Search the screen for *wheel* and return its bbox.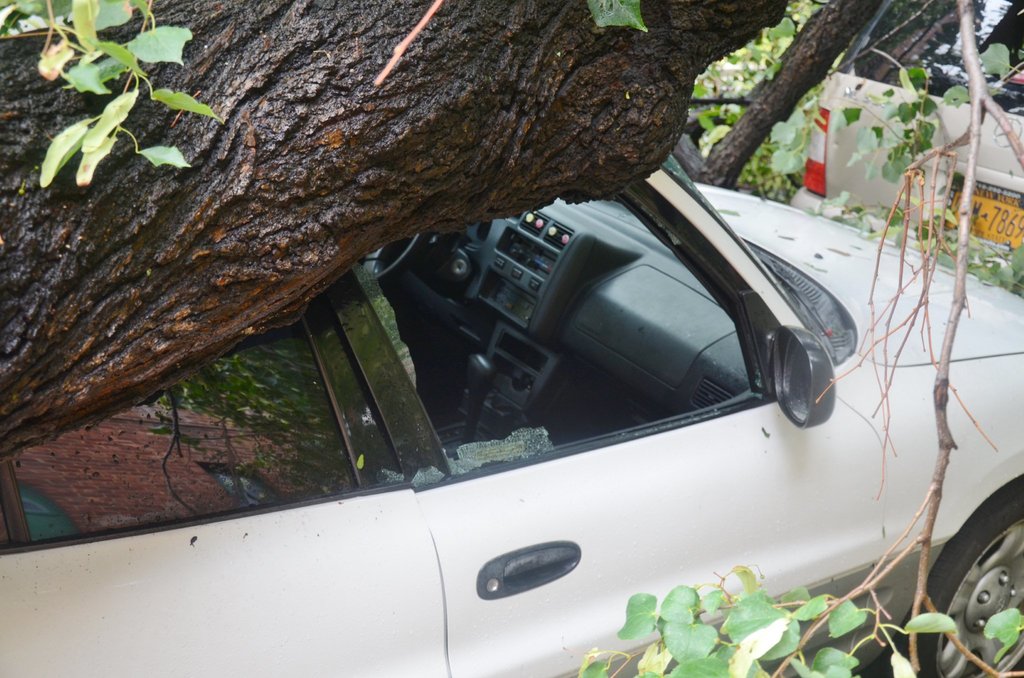
Found: [x1=925, y1=501, x2=1018, y2=661].
